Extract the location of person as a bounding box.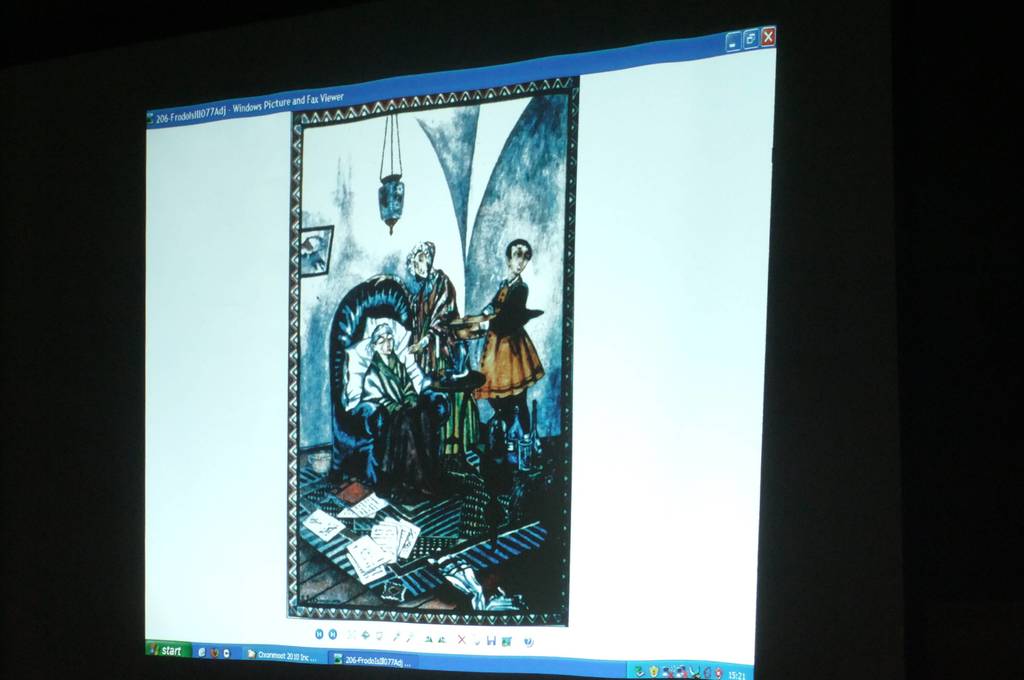
bbox=(363, 322, 440, 486).
